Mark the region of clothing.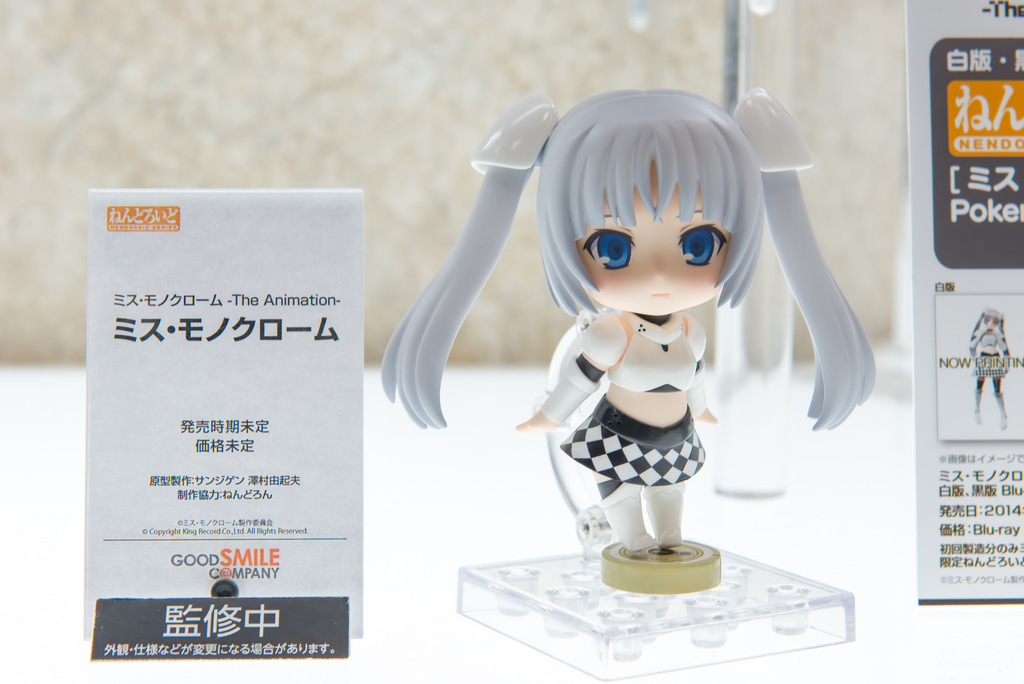
Region: <region>968, 327, 1009, 415</region>.
